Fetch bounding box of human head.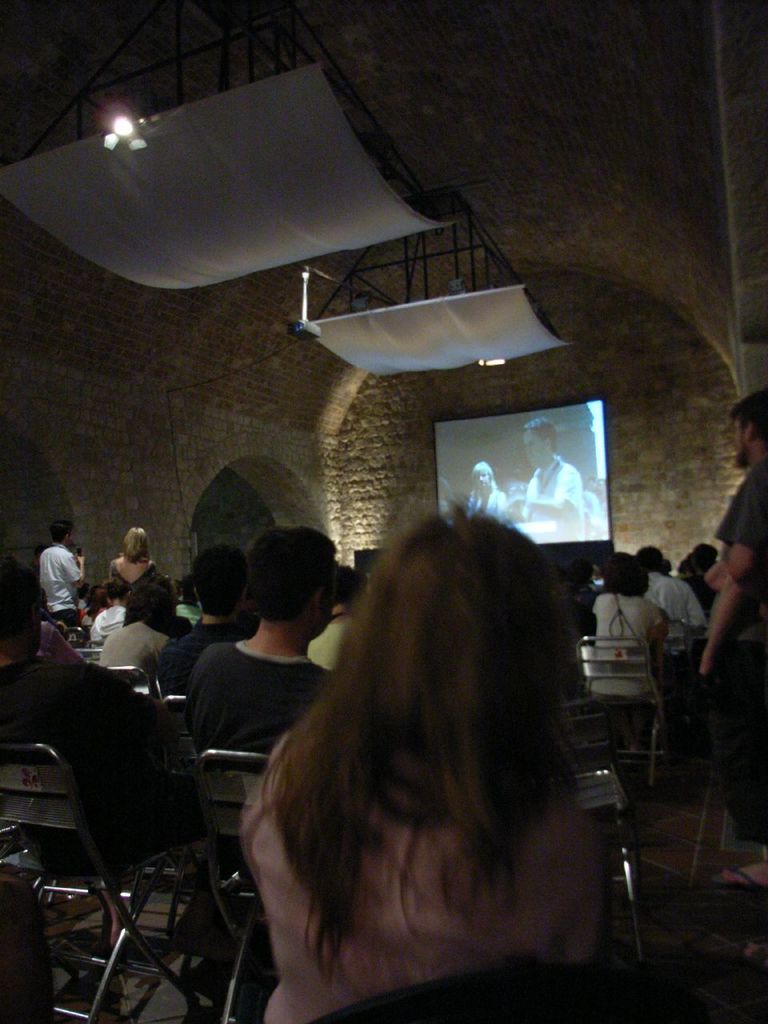
Bbox: detection(665, 557, 672, 573).
